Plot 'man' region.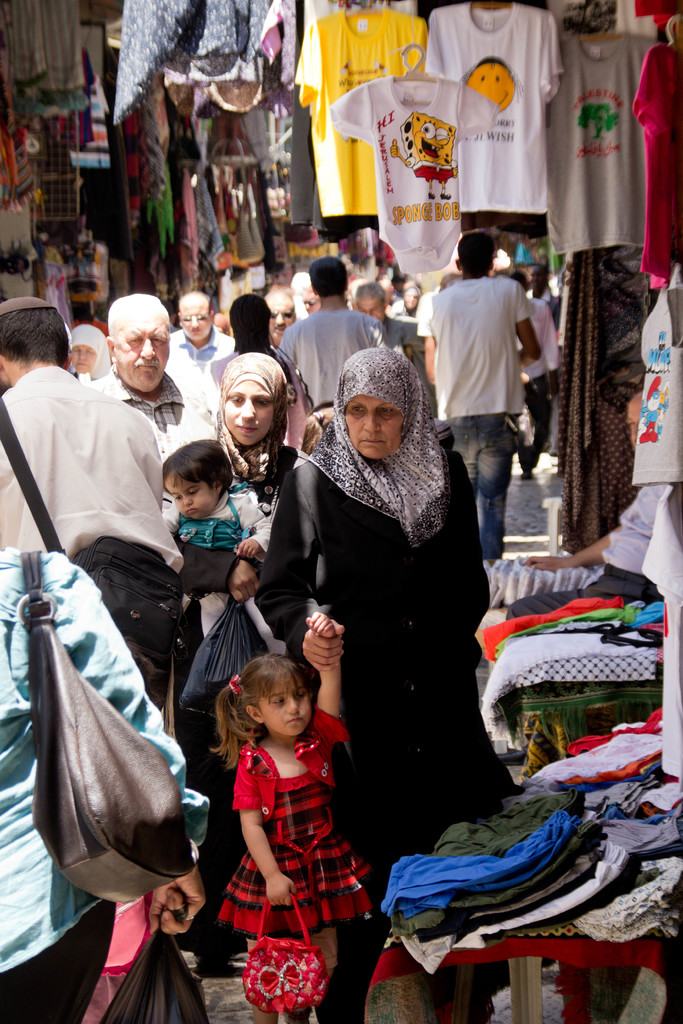
Plotted at Rect(163, 292, 233, 417).
